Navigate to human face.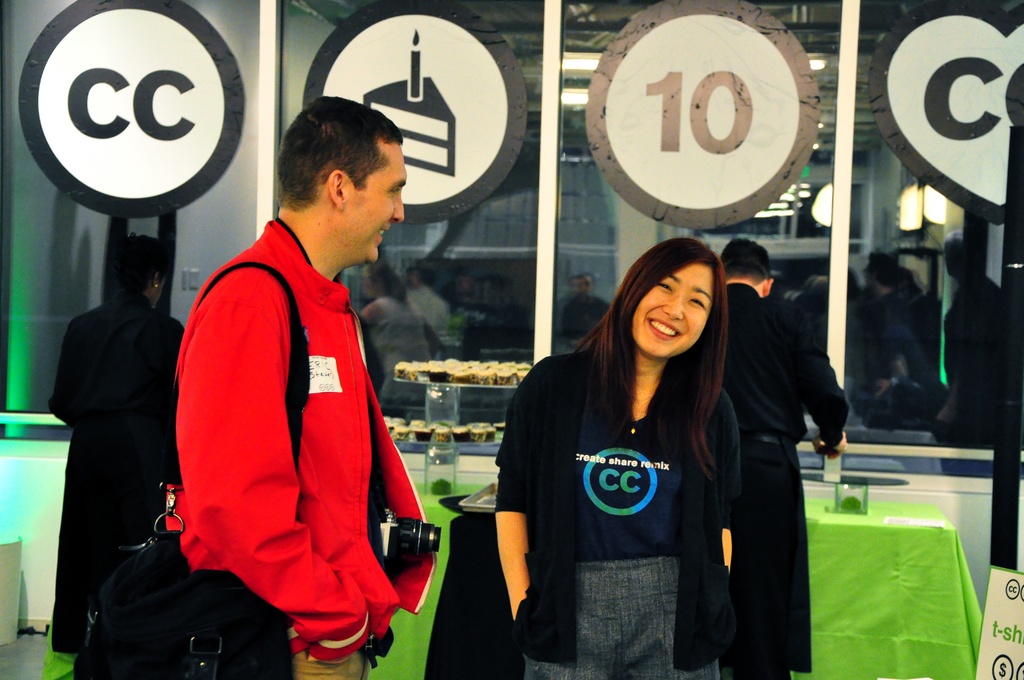
Navigation target: [x1=569, y1=273, x2=593, y2=298].
